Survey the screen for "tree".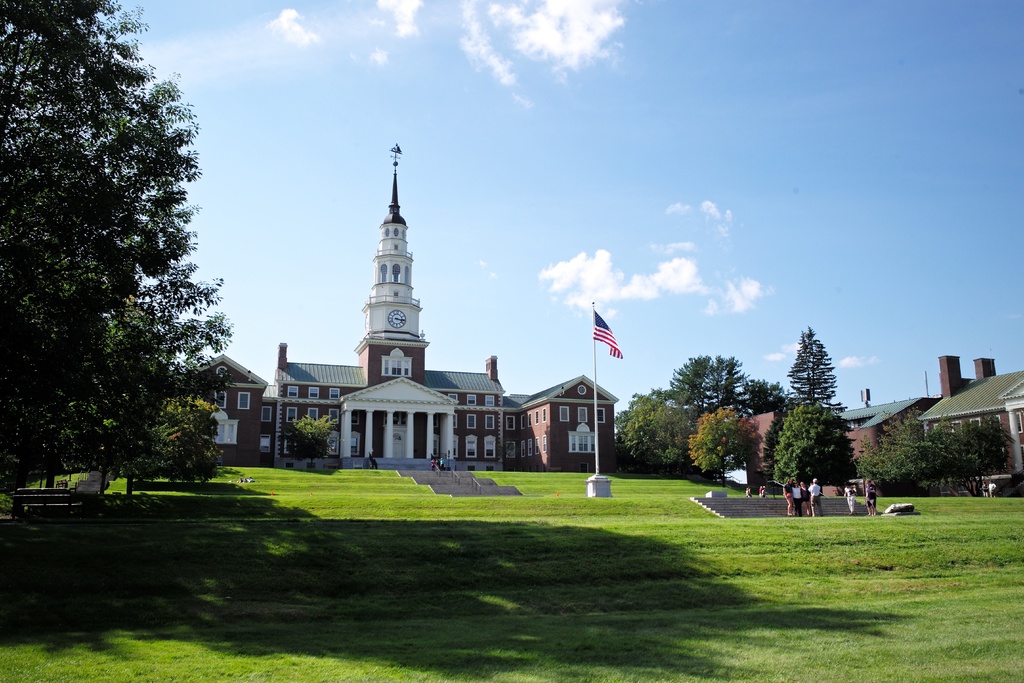
Survey found: <region>861, 407, 1020, 495</region>.
